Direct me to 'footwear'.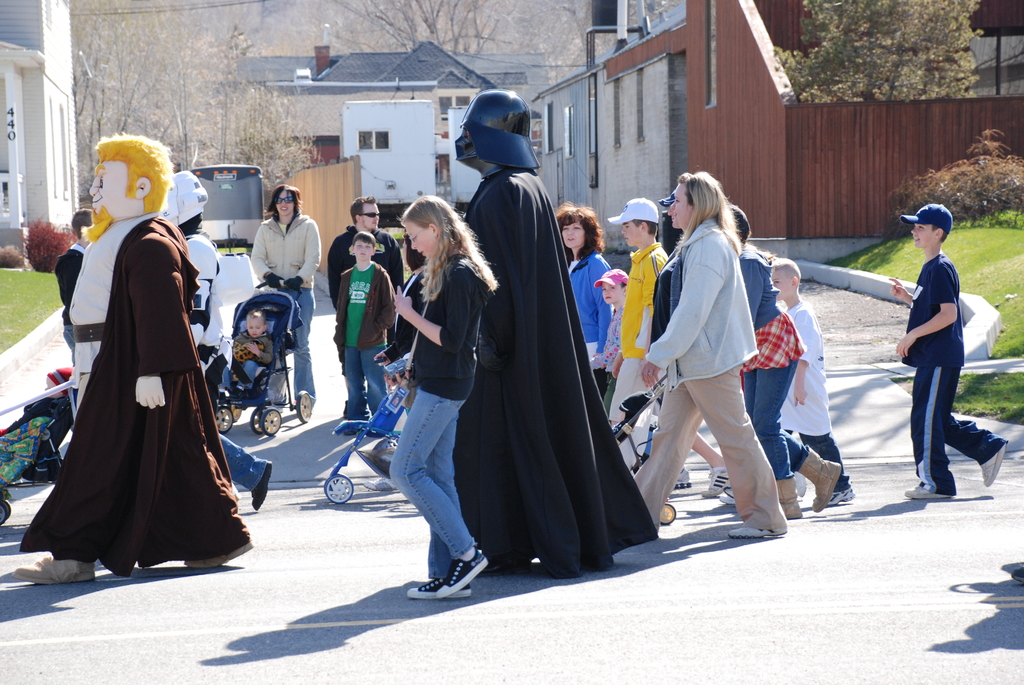
Direction: detection(436, 547, 485, 599).
